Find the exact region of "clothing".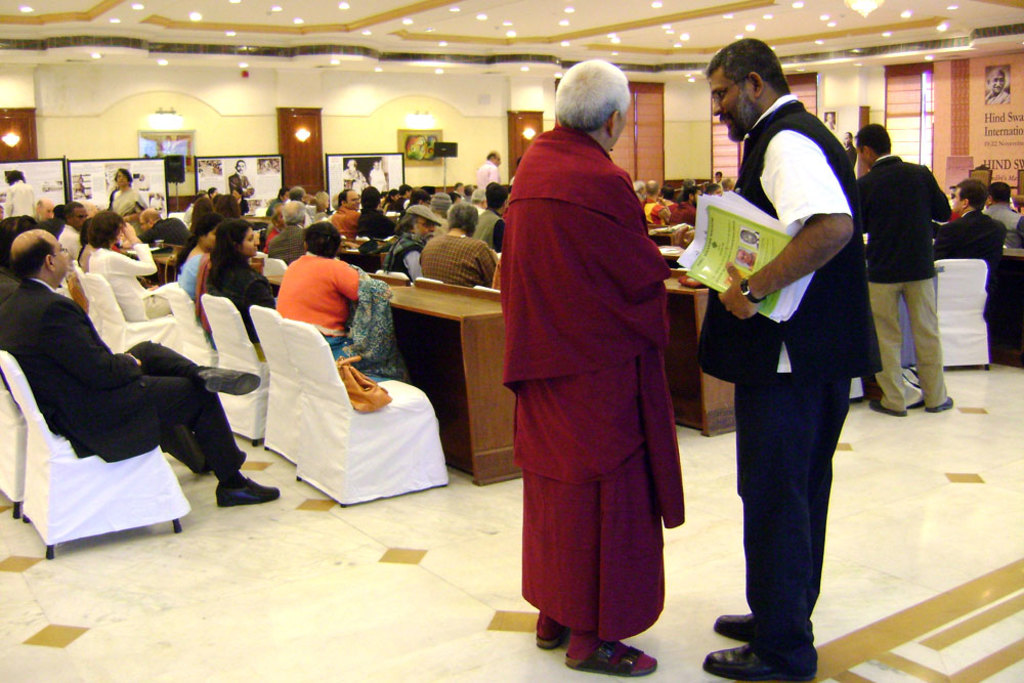
Exact region: [left=466, top=211, right=500, bottom=247].
